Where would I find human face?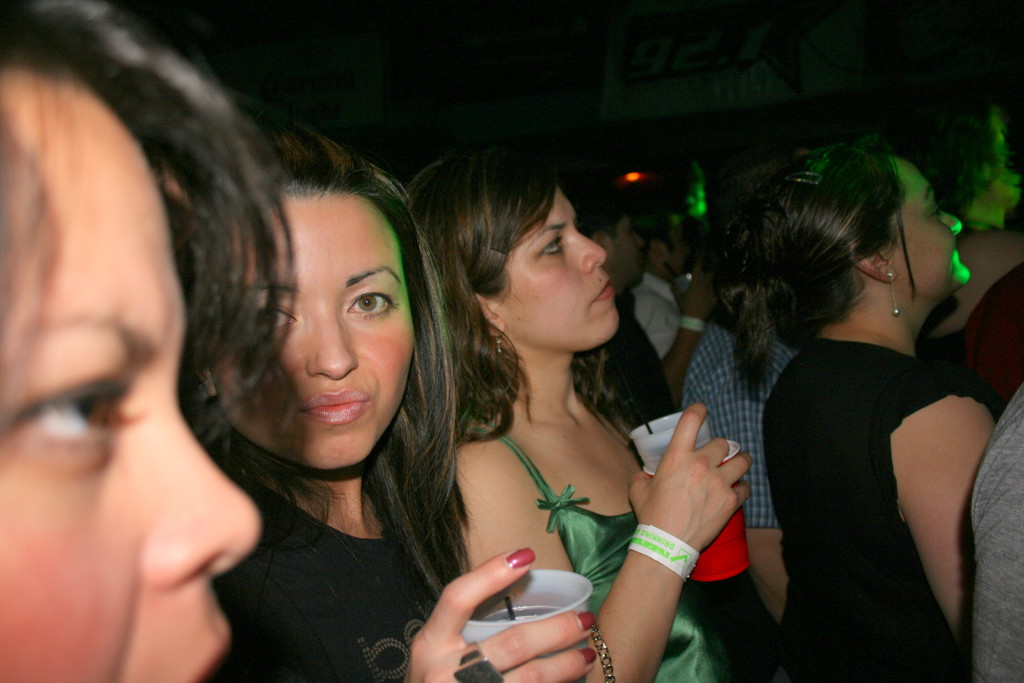
At [497,177,617,350].
